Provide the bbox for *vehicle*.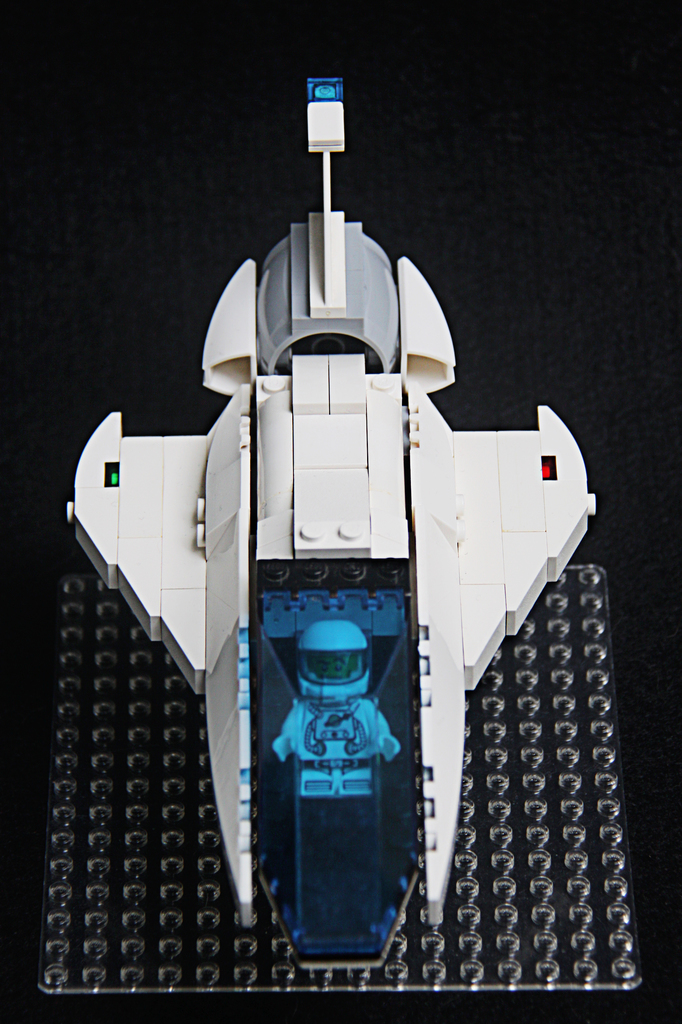
bbox=(65, 78, 597, 968).
